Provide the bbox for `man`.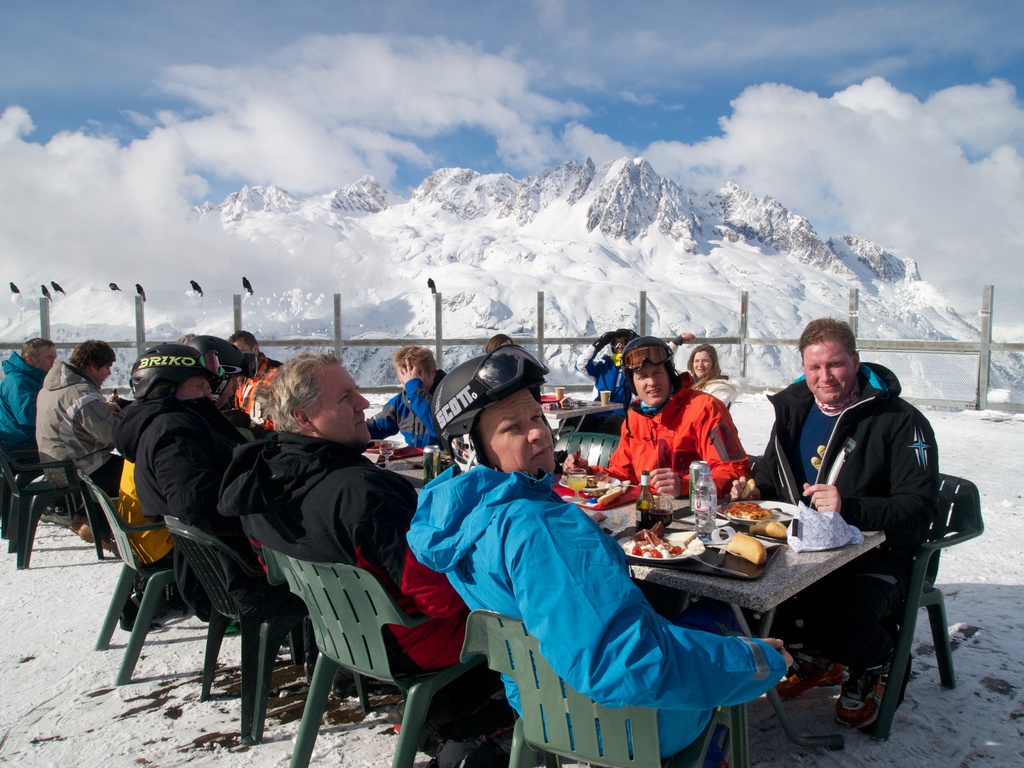
region(32, 342, 125, 509).
